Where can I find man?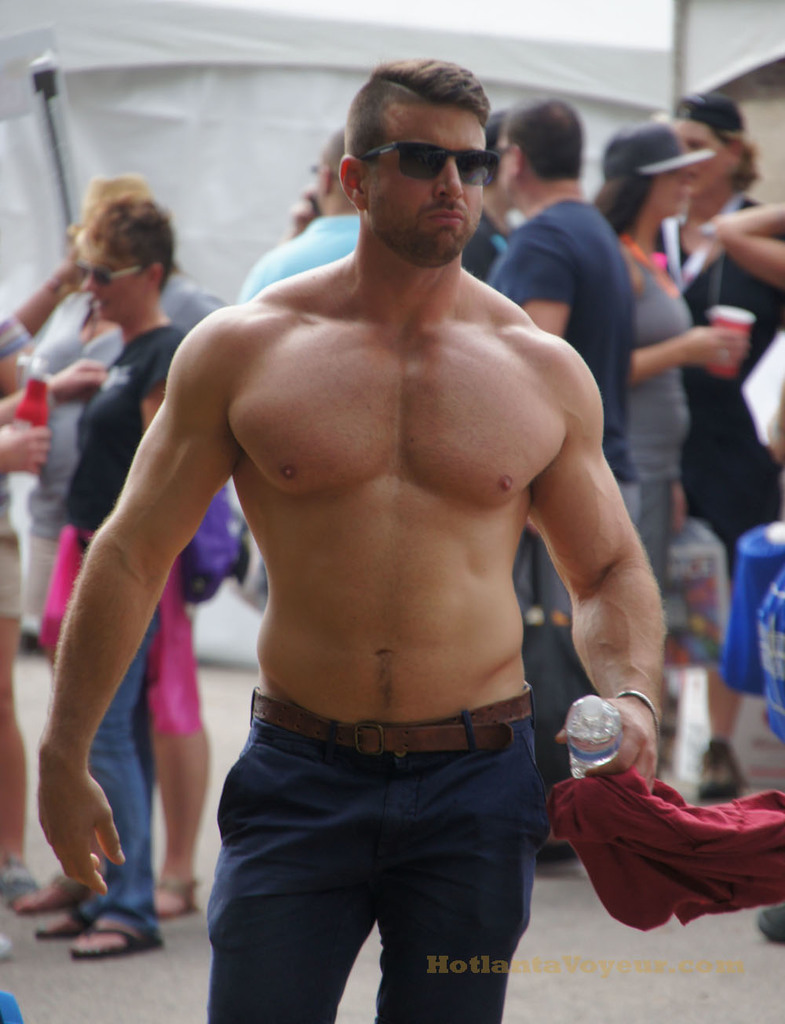
You can find it at [235, 125, 360, 610].
